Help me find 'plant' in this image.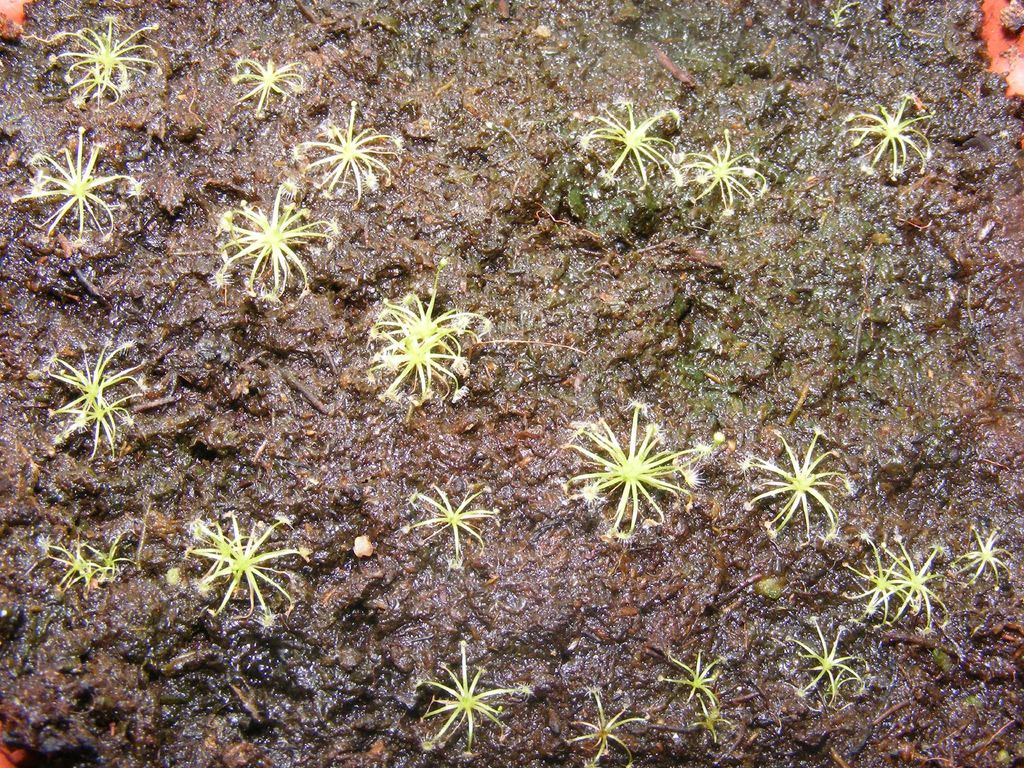
Found it: {"x1": 45, "y1": 331, "x2": 143, "y2": 457}.
